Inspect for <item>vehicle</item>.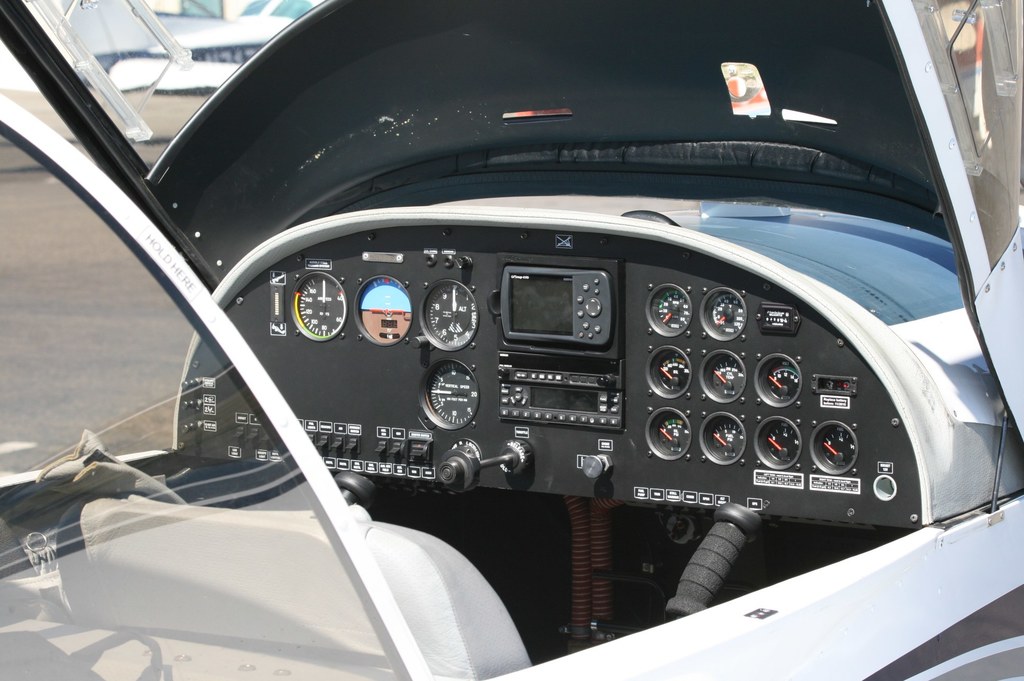
Inspection: 15 36 1018 657.
